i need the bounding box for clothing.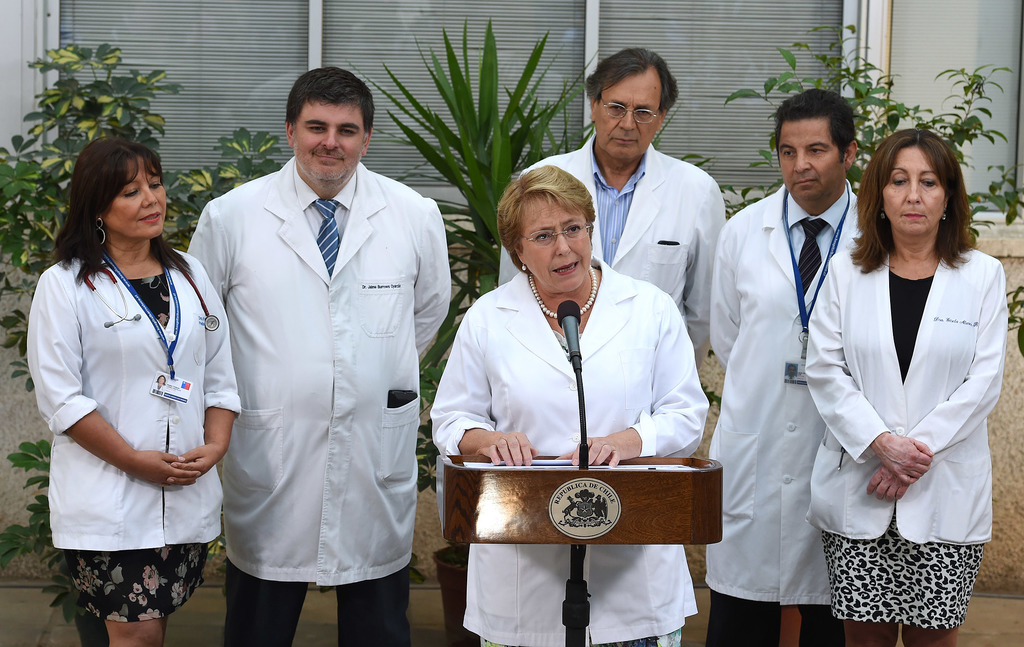
Here it is: locate(708, 183, 871, 646).
